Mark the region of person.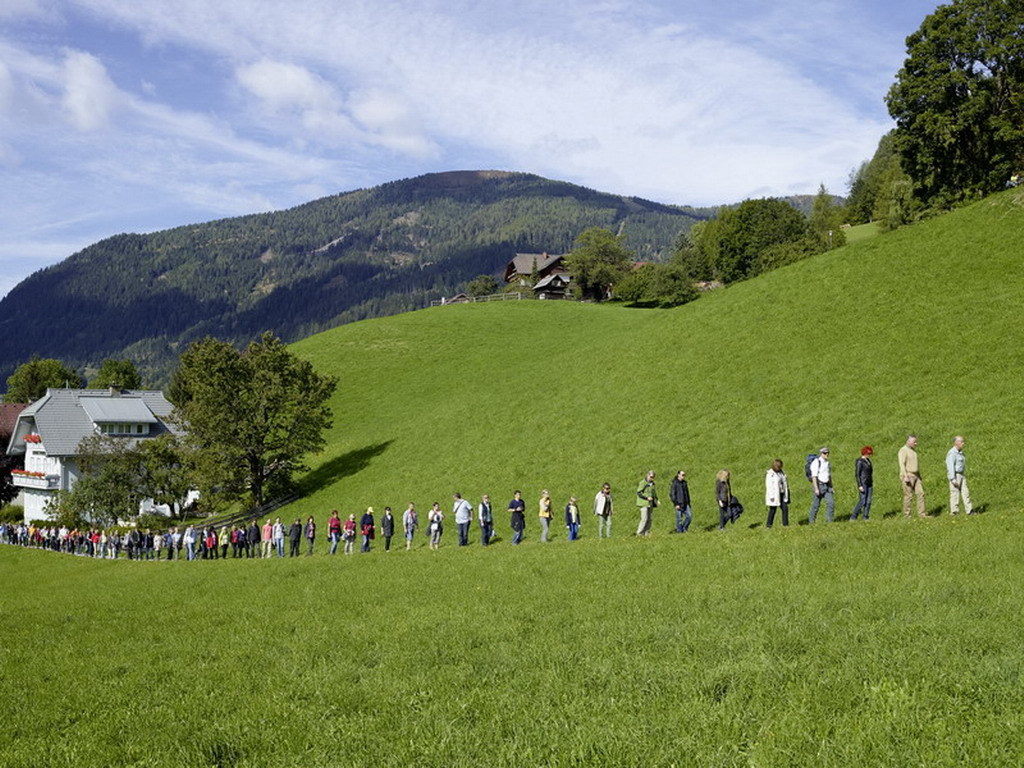
Region: <bbox>804, 446, 833, 522</bbox>.
